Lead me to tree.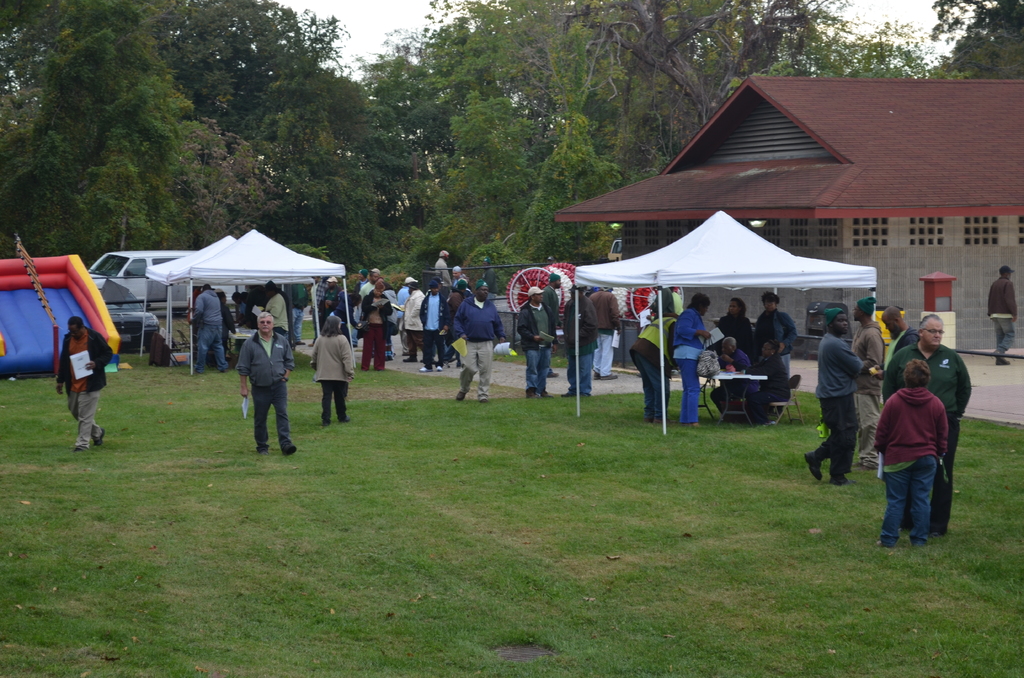
Lead to select_region(521, 109, 616, 271).
